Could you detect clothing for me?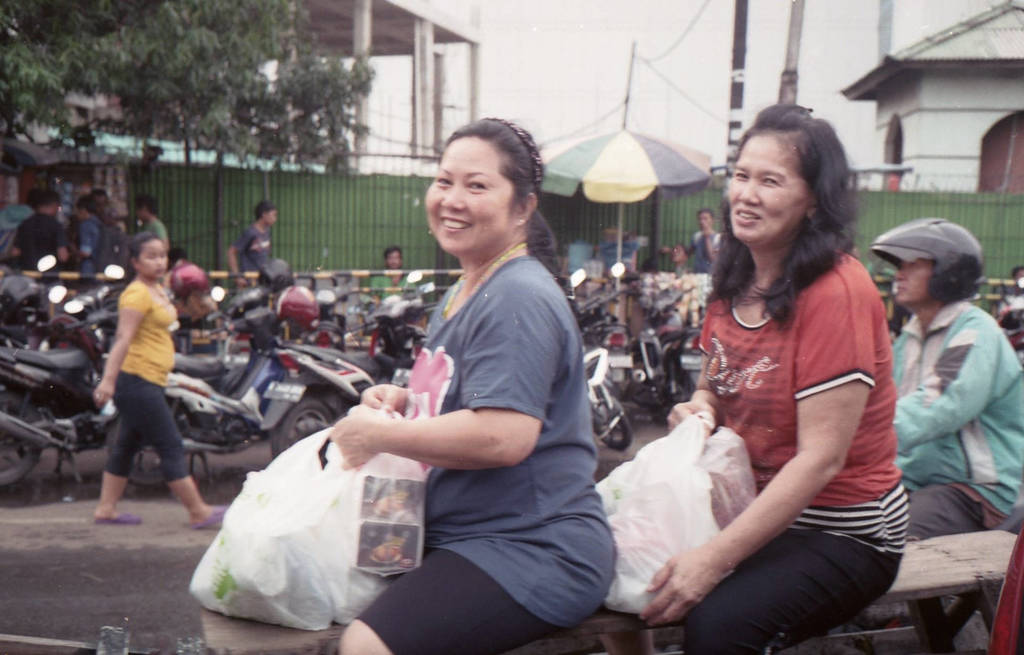
Detection result: Rect(107, 284, 189, 487).
